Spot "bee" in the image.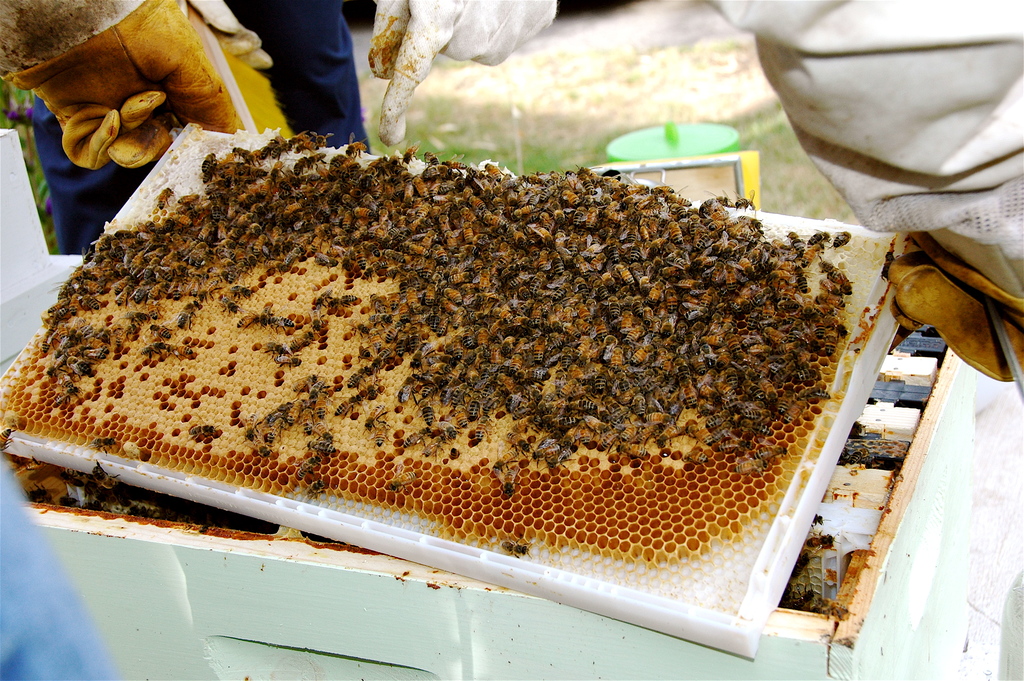
"bee" found at <region>403, 428, 430, 450</region>.
